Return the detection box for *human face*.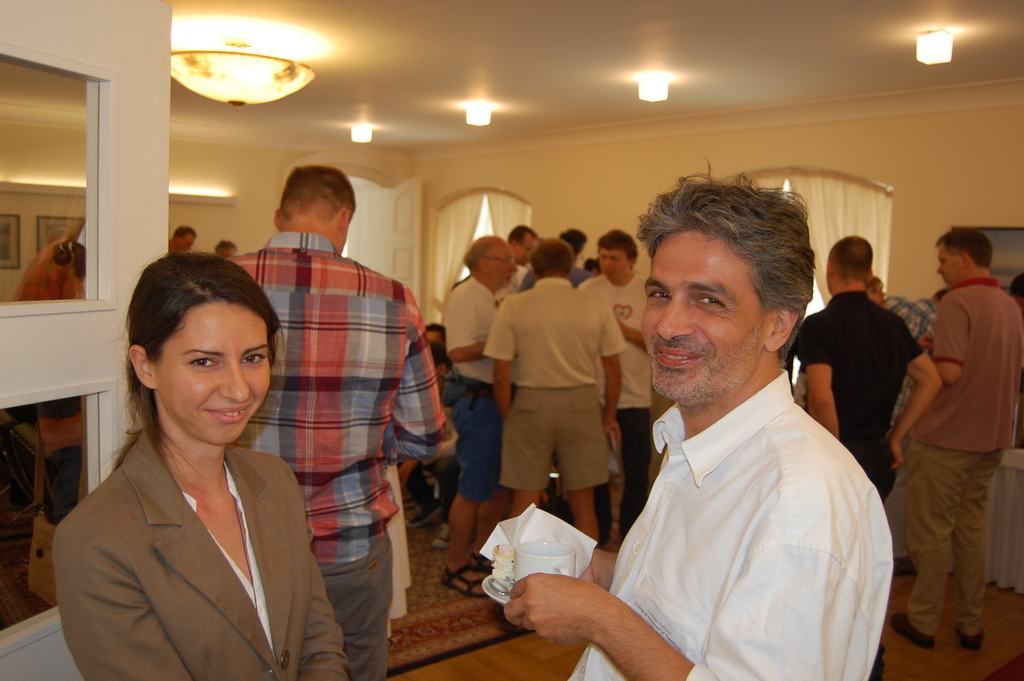
<bbox>598, 249, 628, 279</bbox>.
